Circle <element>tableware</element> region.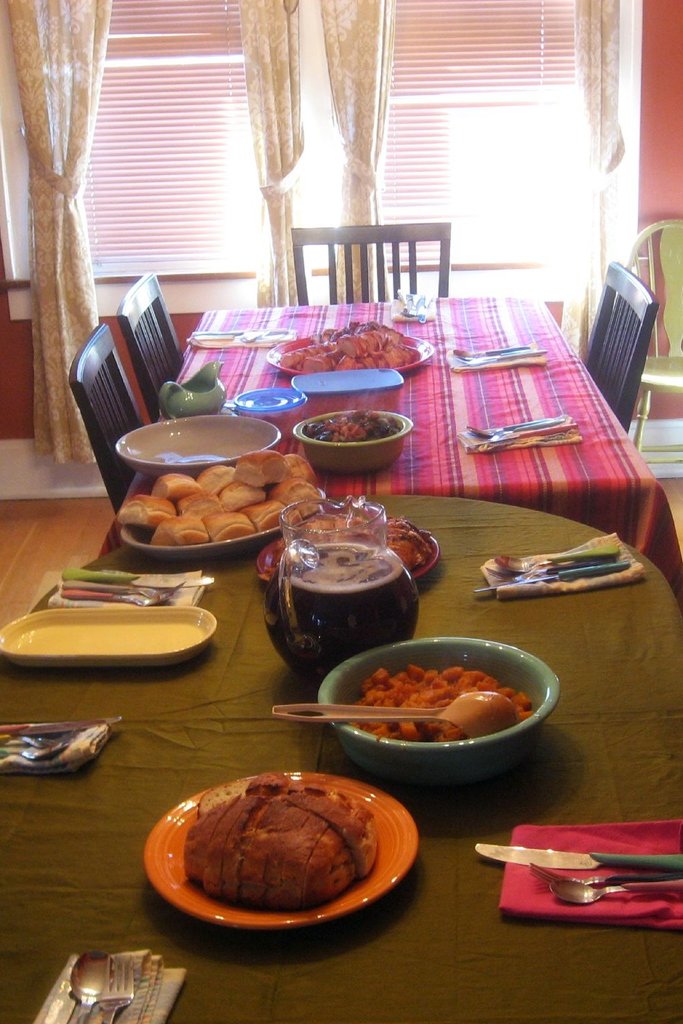
Region: bbox=[467, 559, 632, 592].
